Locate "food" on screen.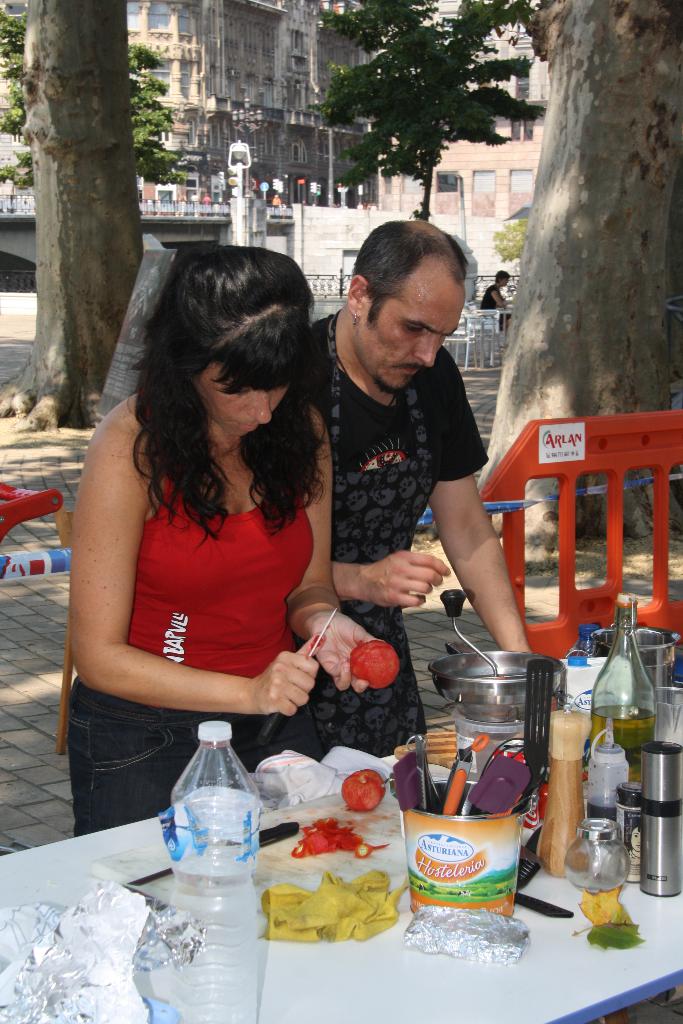
On screen at <bbox>292, 815, 385, 856</bbox>.
